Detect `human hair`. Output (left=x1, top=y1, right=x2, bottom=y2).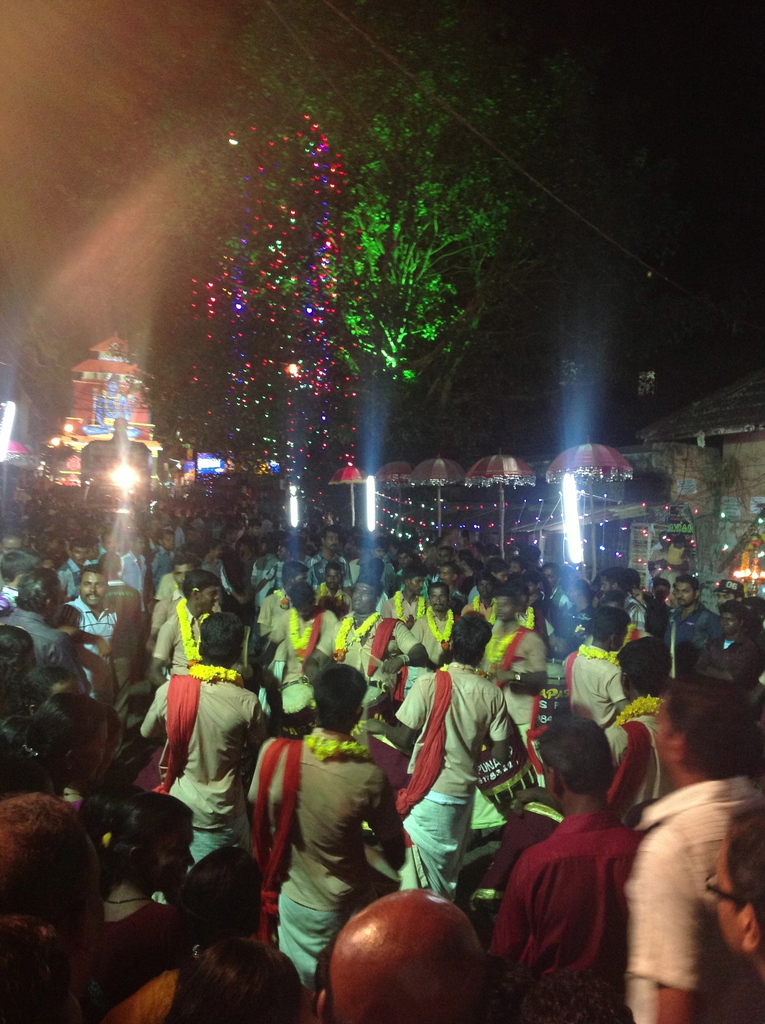
(left=0, top=666, right=81, bottom=722).
